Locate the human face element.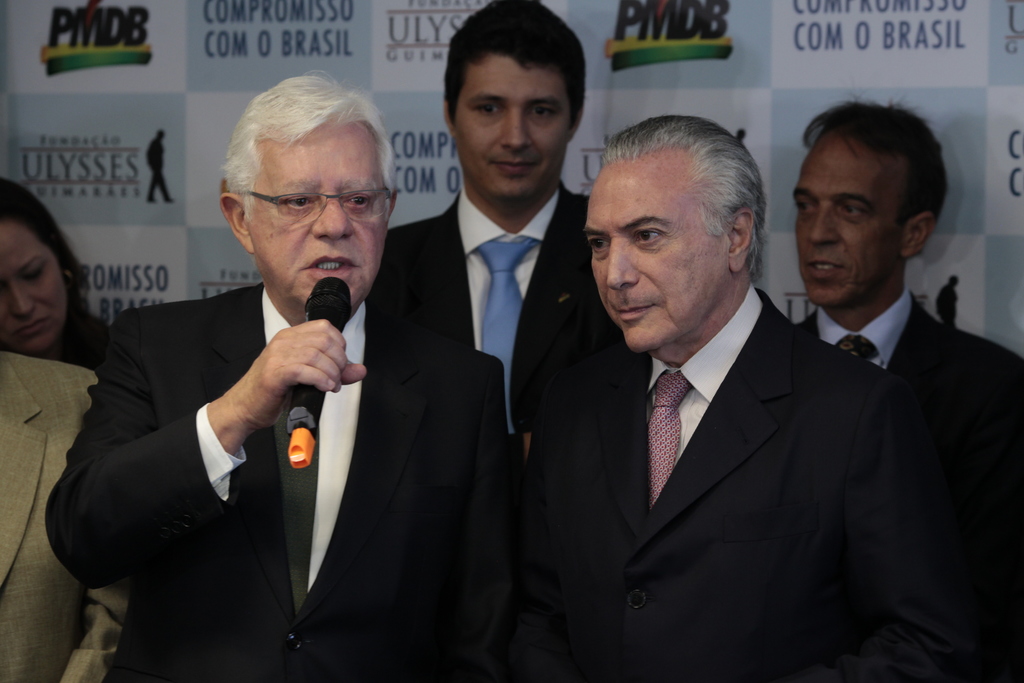
Element bbox: left=788, top=126, right=906, bottom=308.
